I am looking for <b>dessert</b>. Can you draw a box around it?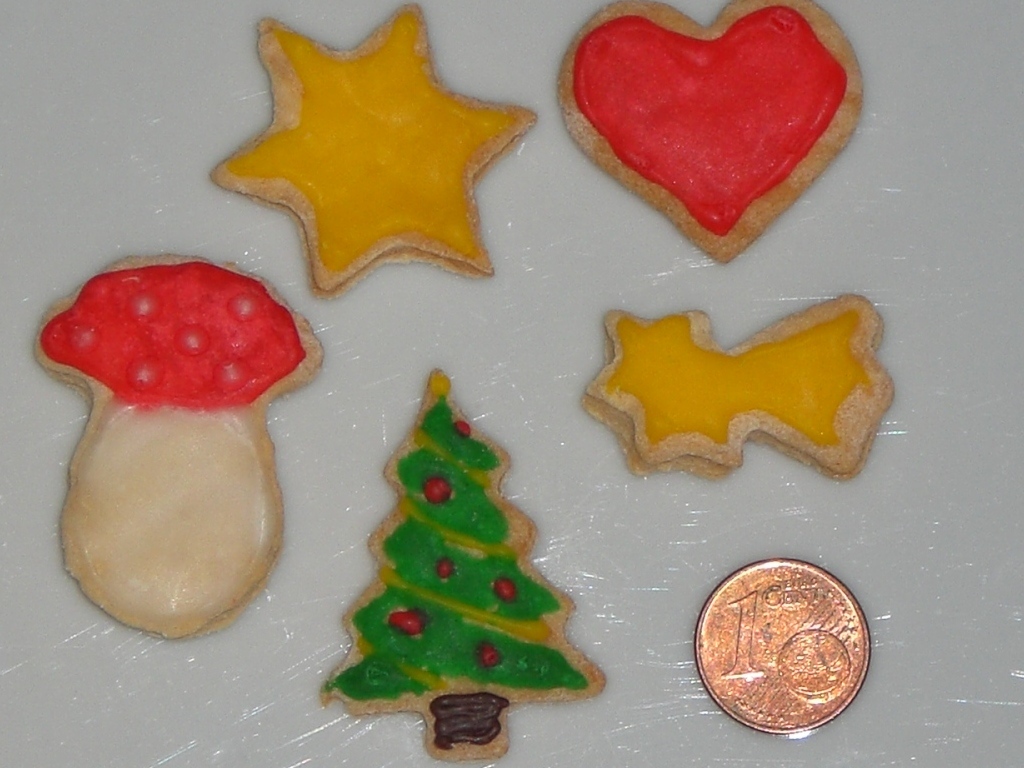
Sure, the bounding box is [left=36, top=251, right=335, bottom=632].
